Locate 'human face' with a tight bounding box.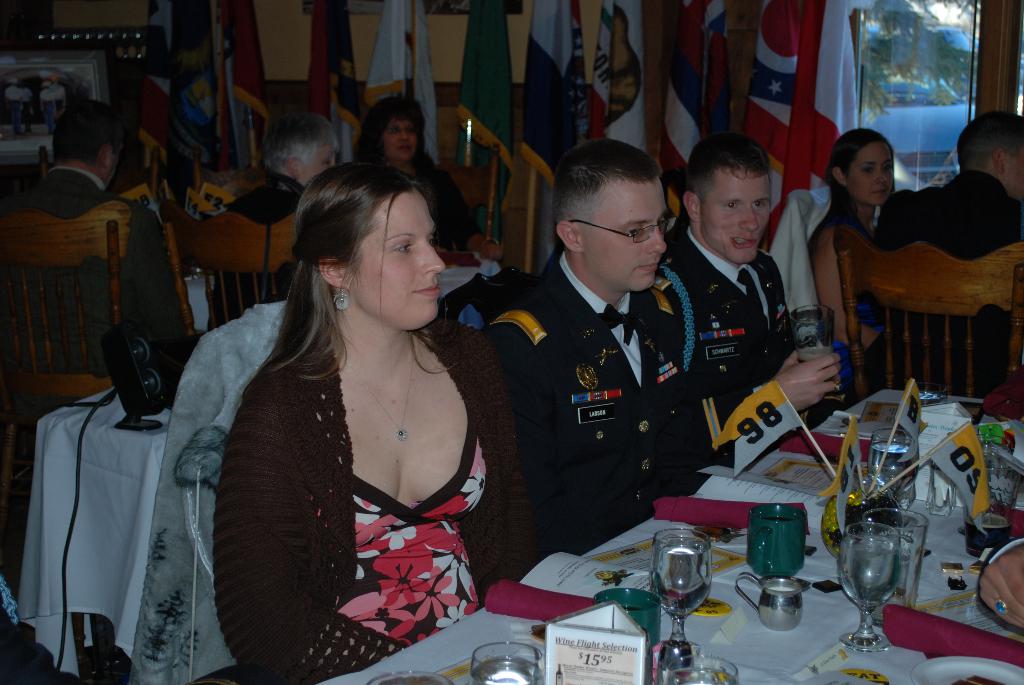
(x1=703, y1=168, x2=769, y2=264).
